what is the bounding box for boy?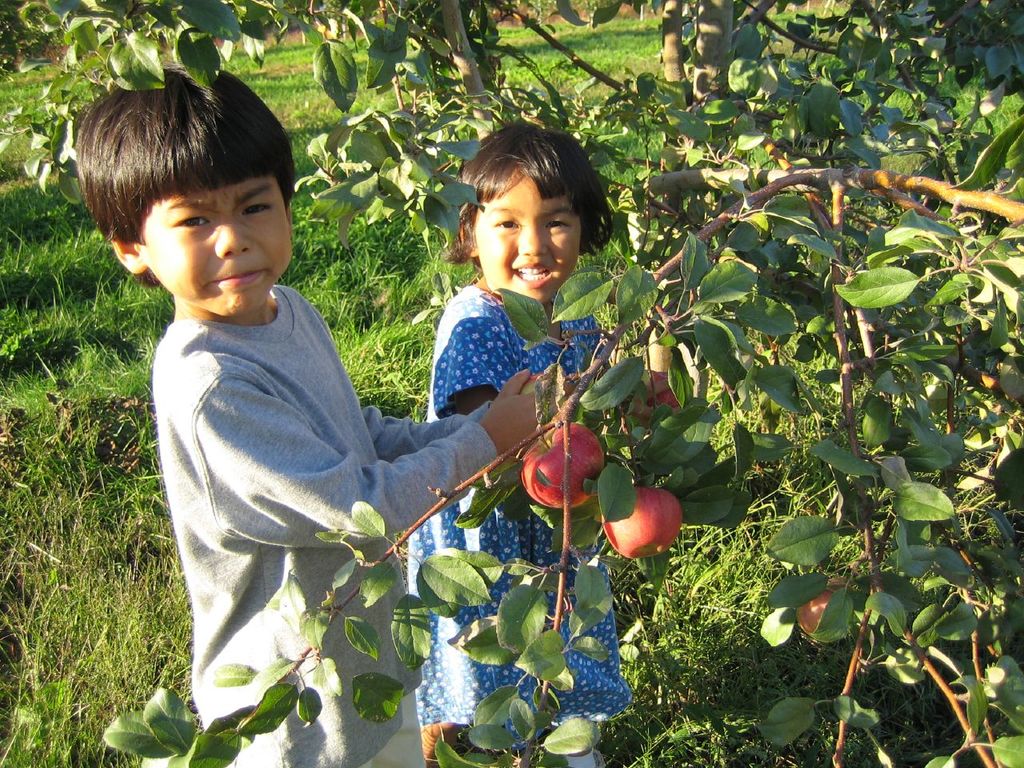
locate(71, 61, 566, 767).
